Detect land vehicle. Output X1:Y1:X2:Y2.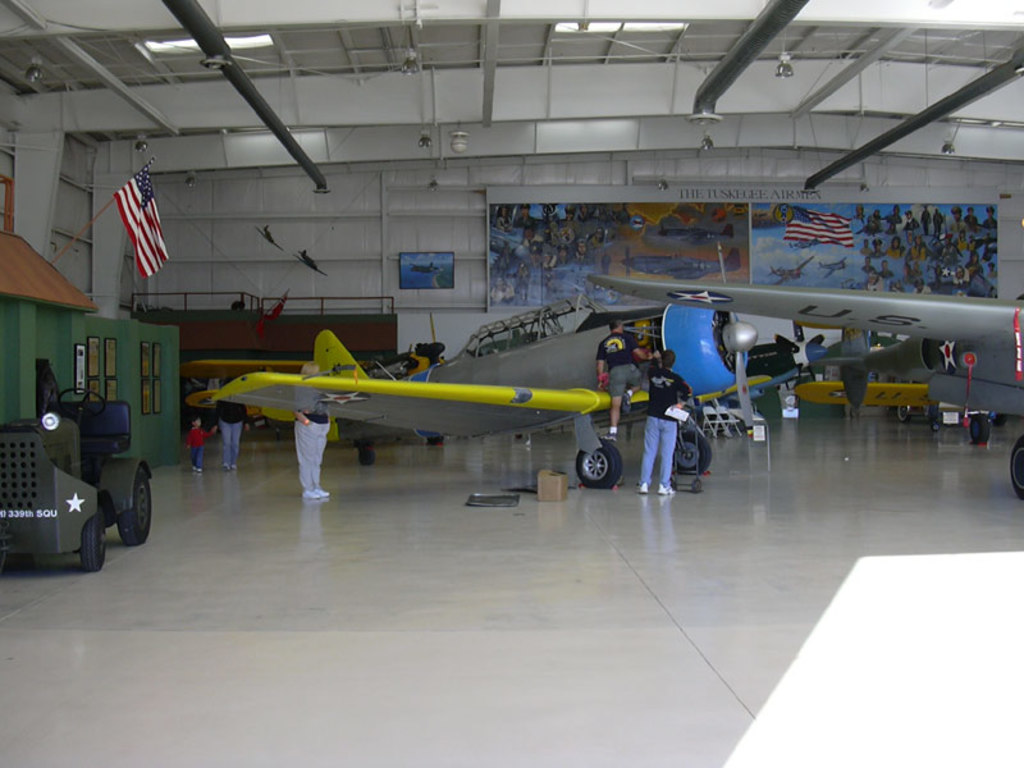
1:335:151:554.
